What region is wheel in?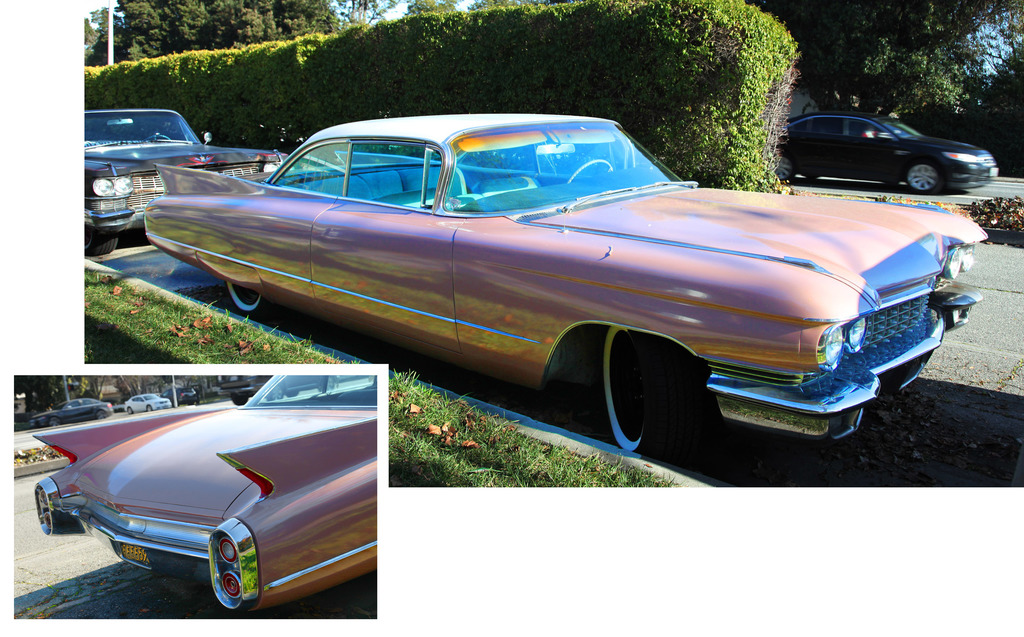
145:402:152:412.
